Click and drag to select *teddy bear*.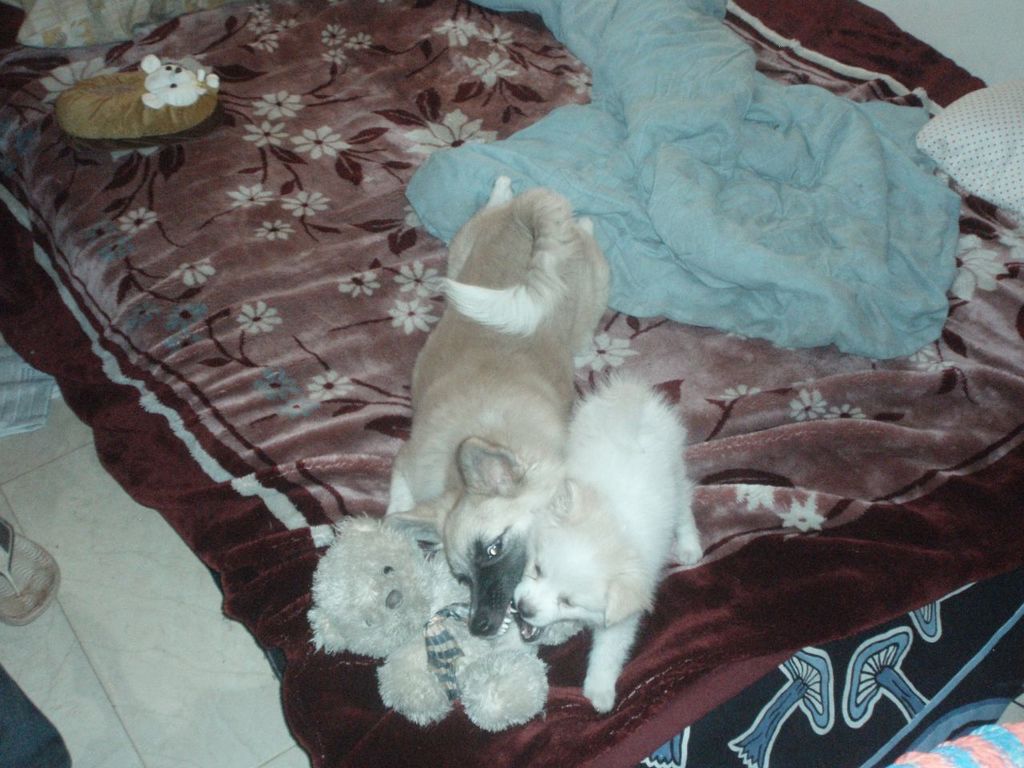
Selection: [304,513,553,730].
